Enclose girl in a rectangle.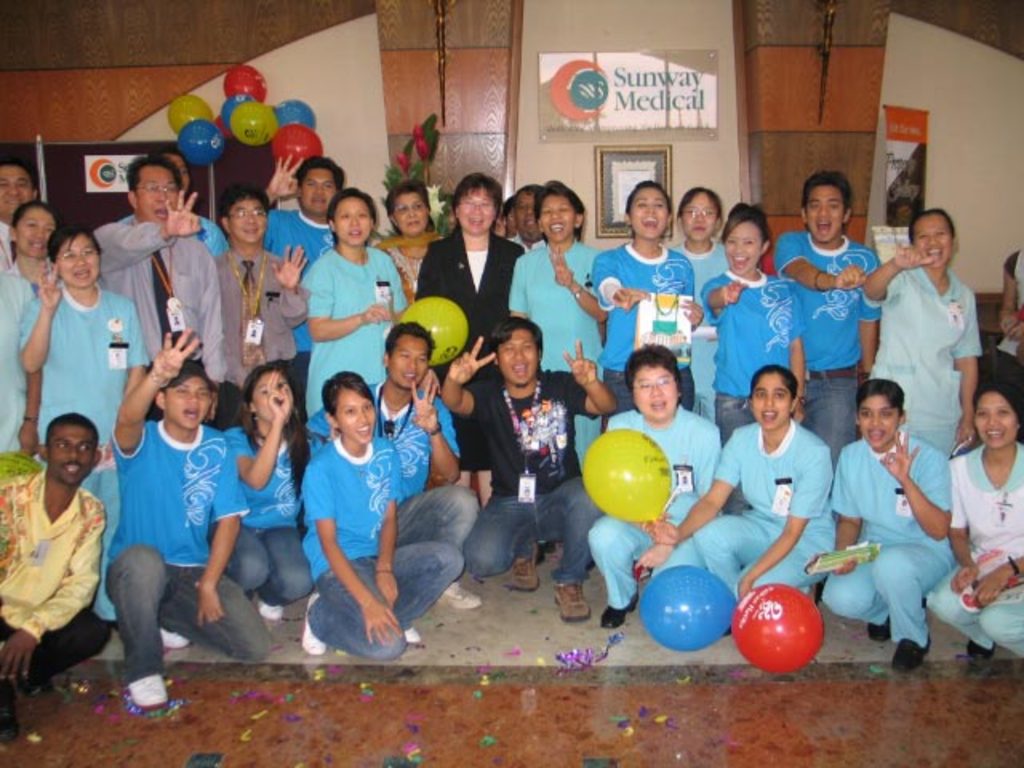
x1=304 y1=186 x2=411 y2=443.
